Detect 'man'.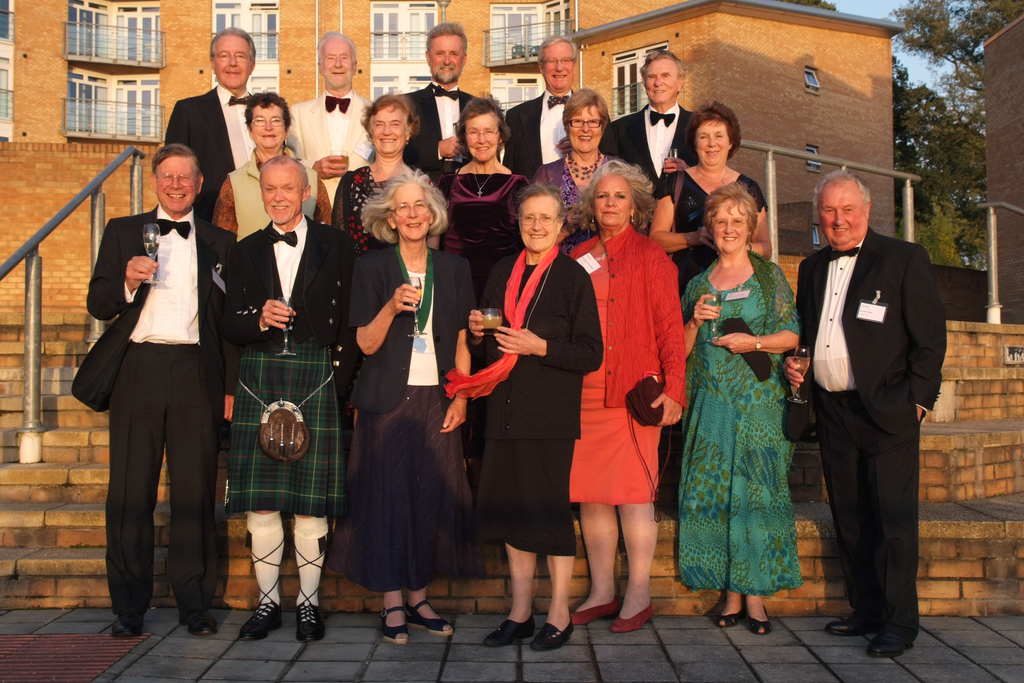
Detected at crop(502, 37, 609, 177).
